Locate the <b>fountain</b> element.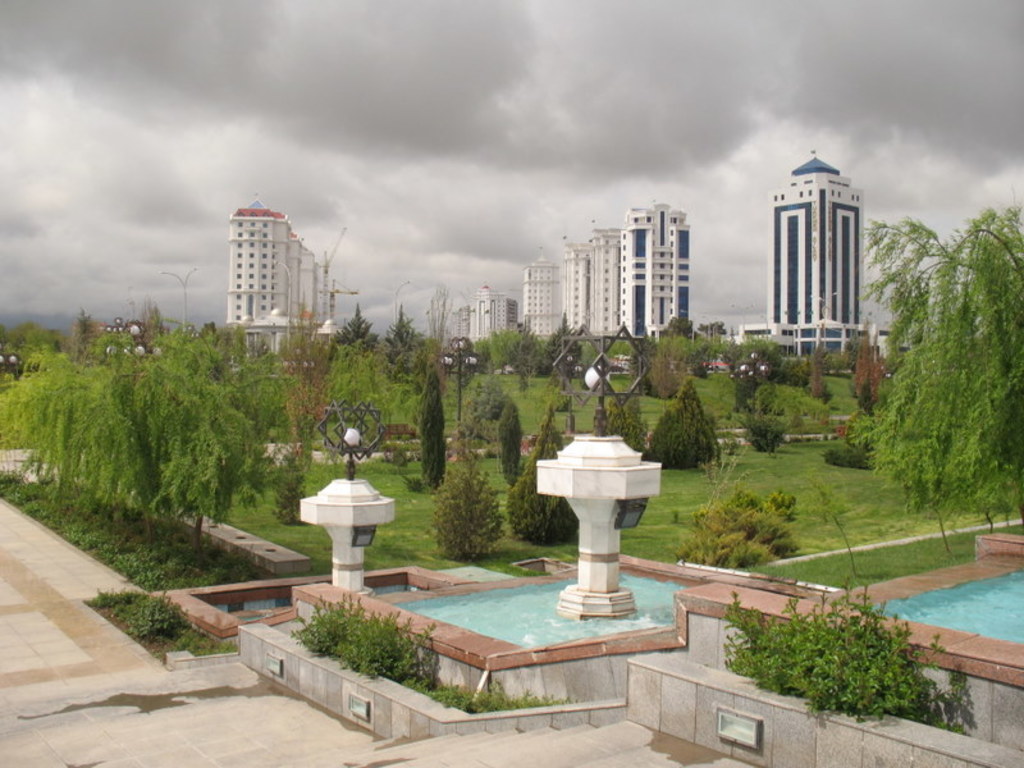
Element bbox: [379,556,713,710].
